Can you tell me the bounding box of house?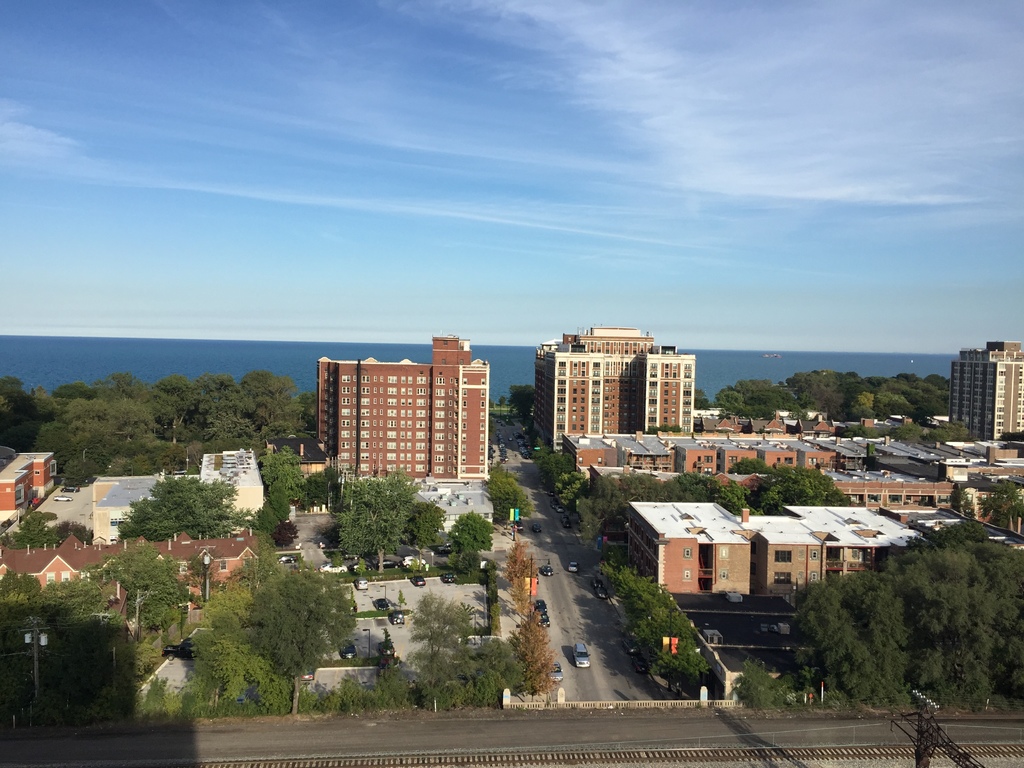
crop(724, 435, 764, 478).
